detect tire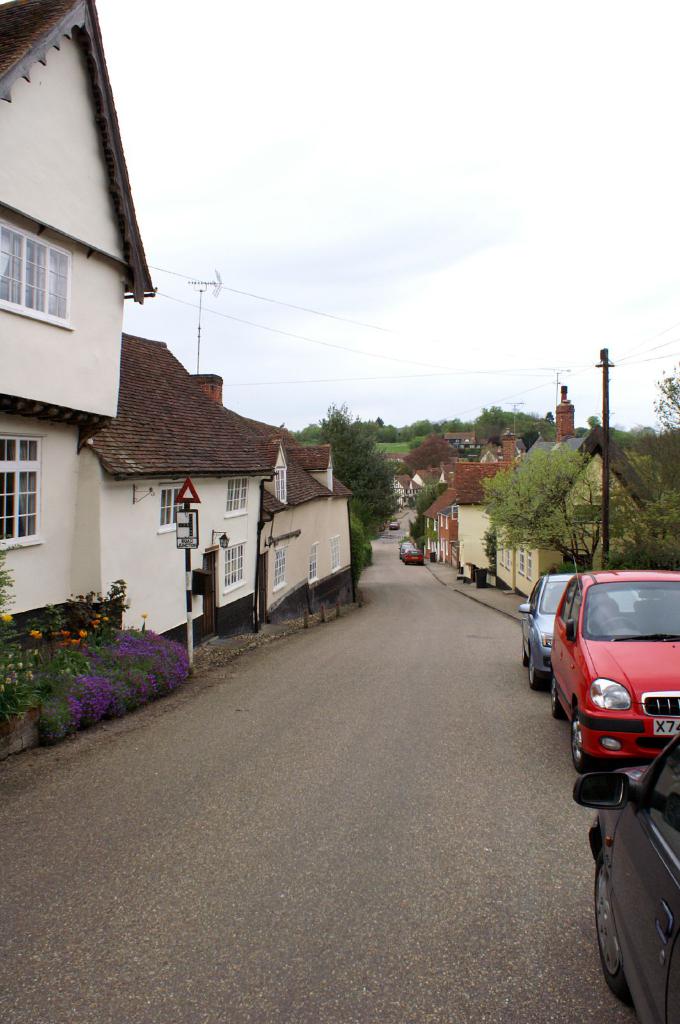
rect(528, 655, 549, 689)
